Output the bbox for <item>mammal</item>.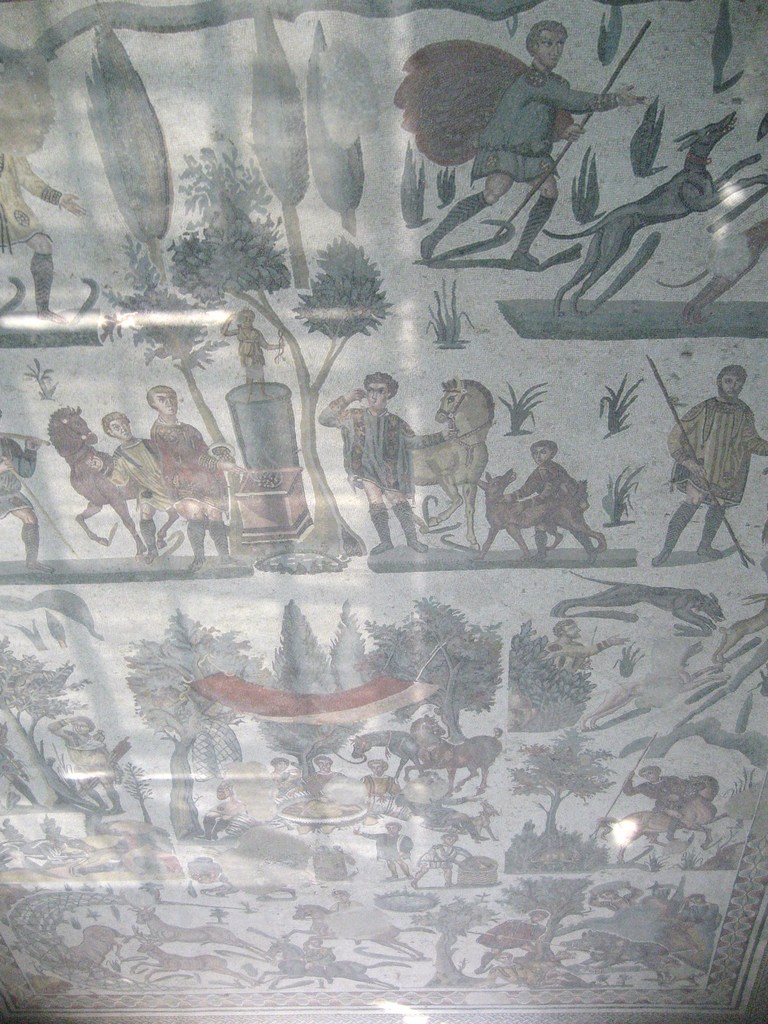
detection(312, 375, 436, 547).
